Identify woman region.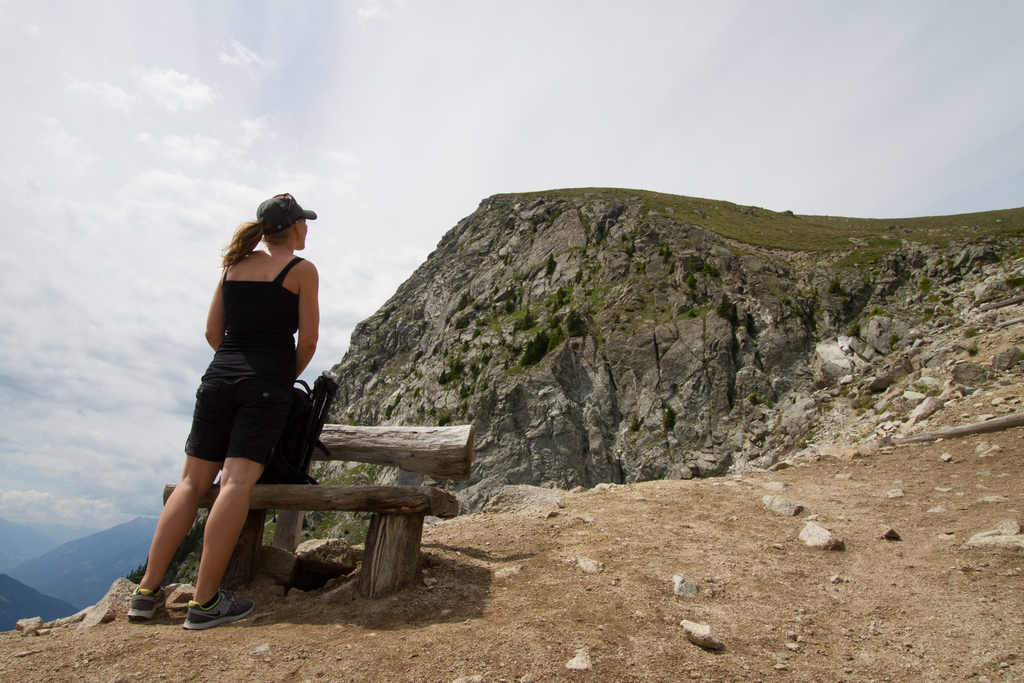
Region: locate(148, 184, 356, 613).
